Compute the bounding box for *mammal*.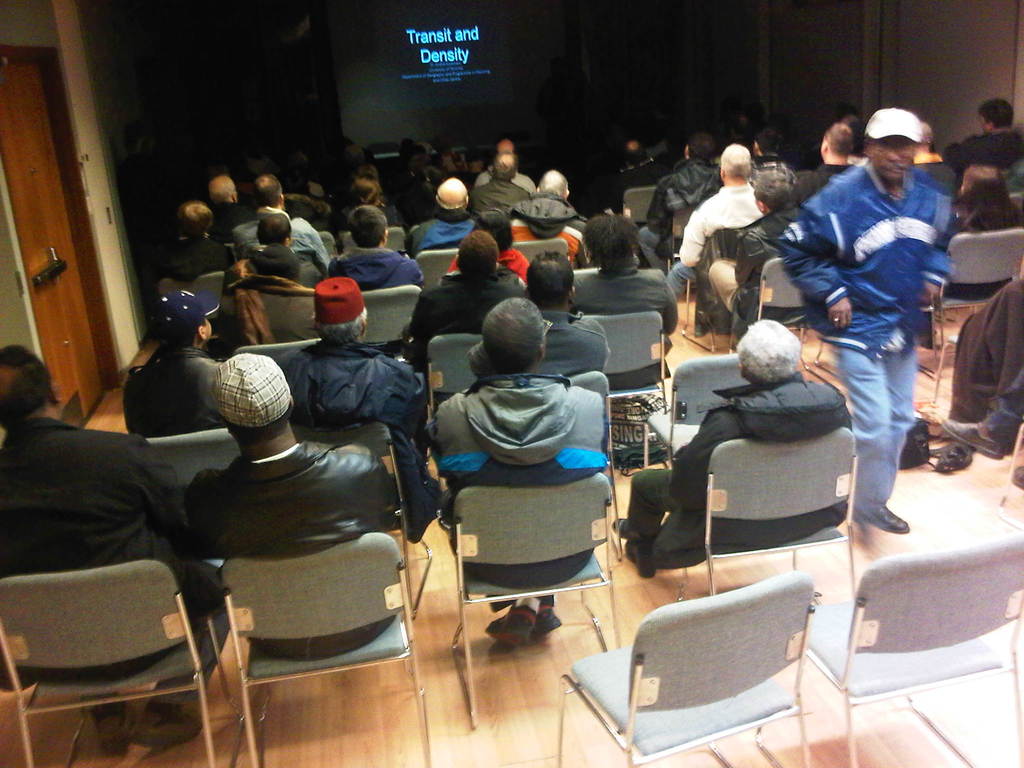
<region>428, 296, 606, 643</region>.
